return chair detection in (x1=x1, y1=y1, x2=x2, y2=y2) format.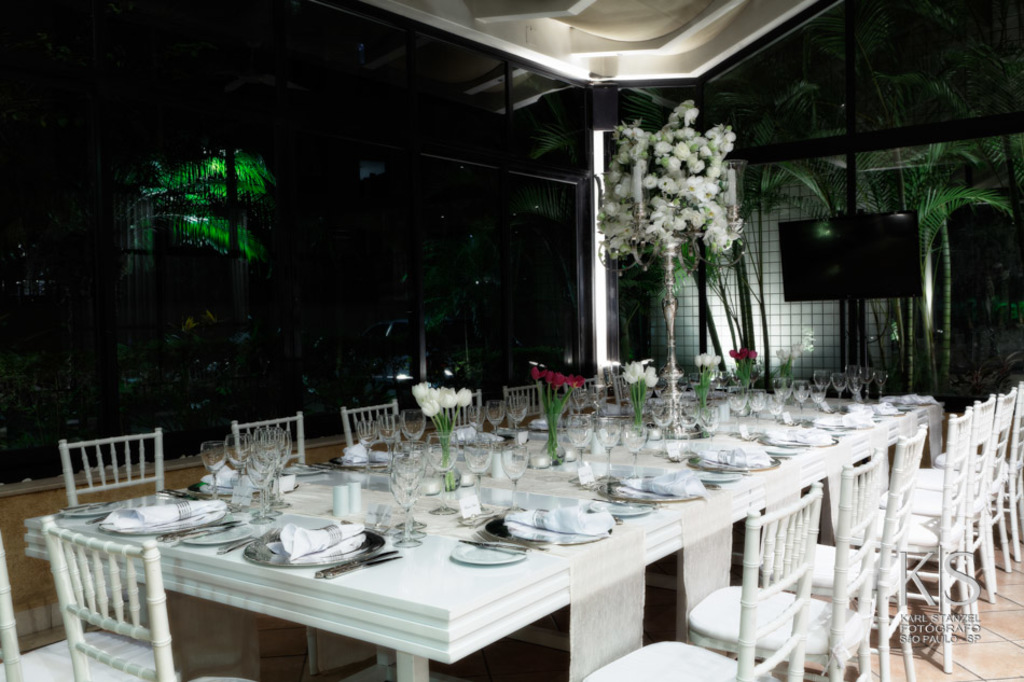
(x1=338, y1=403, x2=406, y2=449).
